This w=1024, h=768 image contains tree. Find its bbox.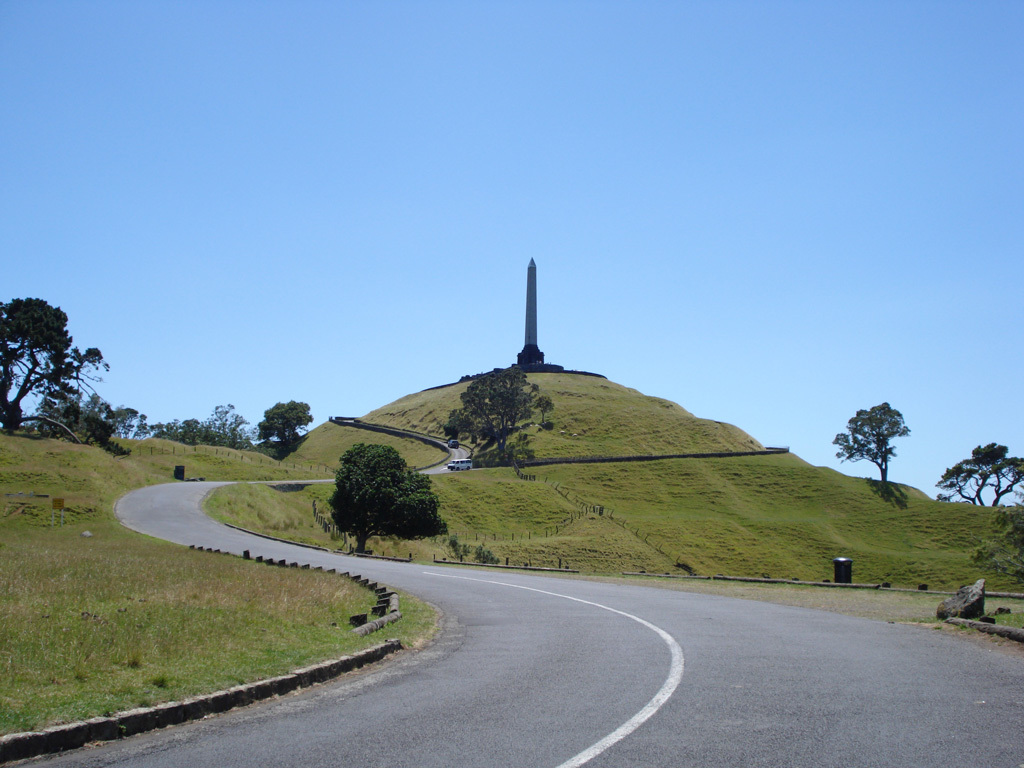
[left=931, top=447, right=1023, bottom=509].
